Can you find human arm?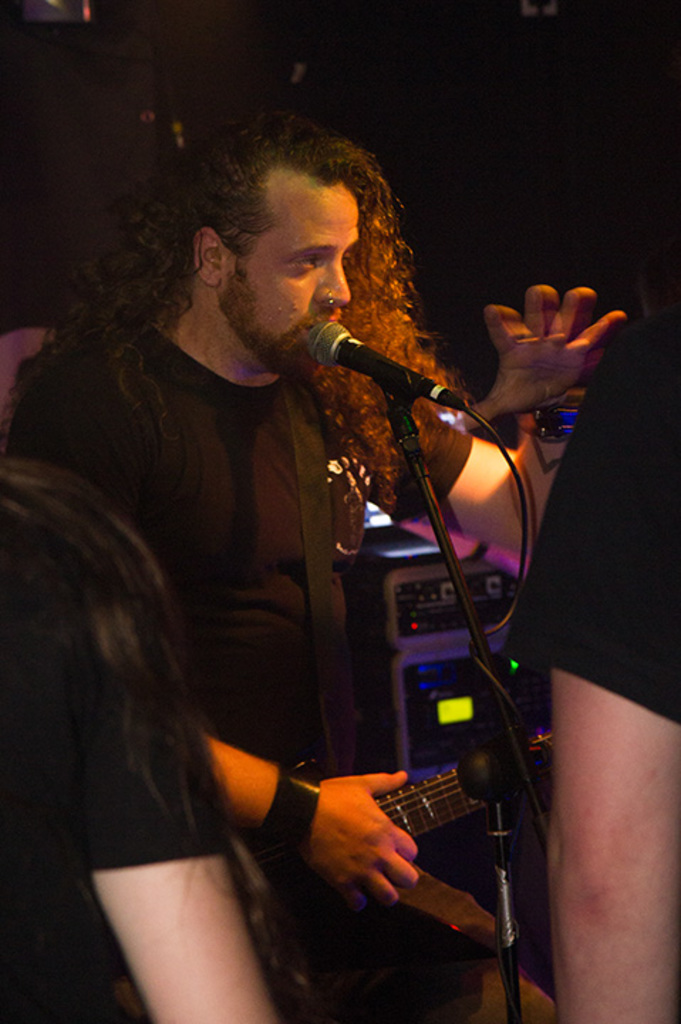
Yes, bounding box: select_region(532, 596, 665, 1006).
